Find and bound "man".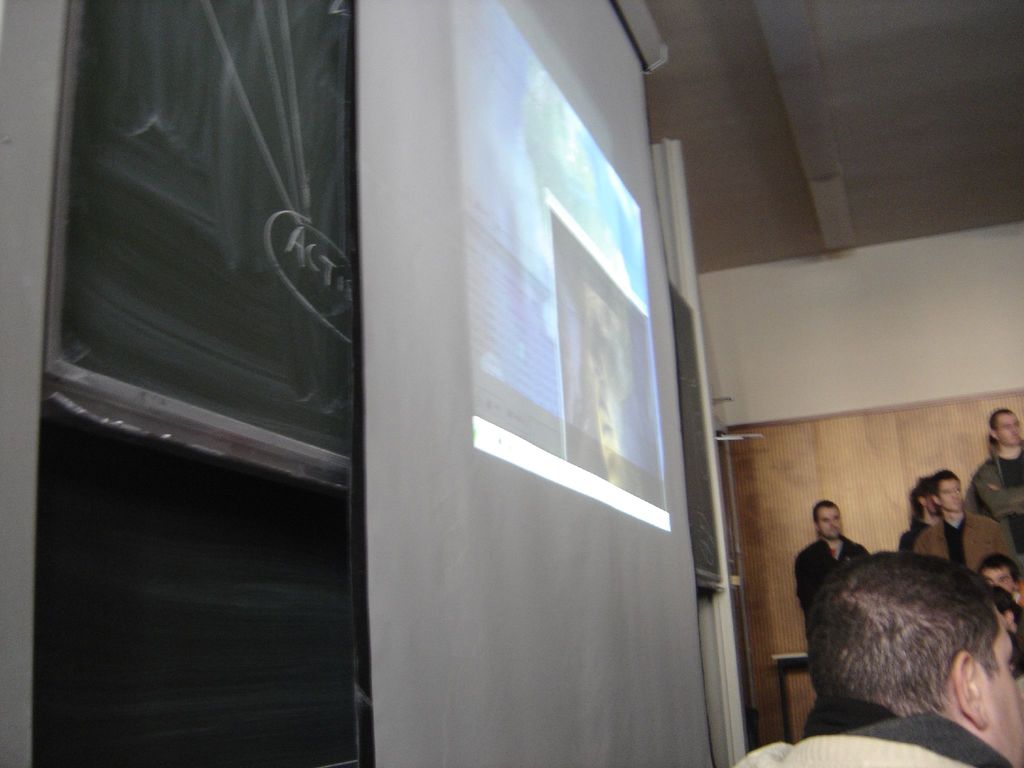
Bound: box=[973, 561, 1023, 618].
